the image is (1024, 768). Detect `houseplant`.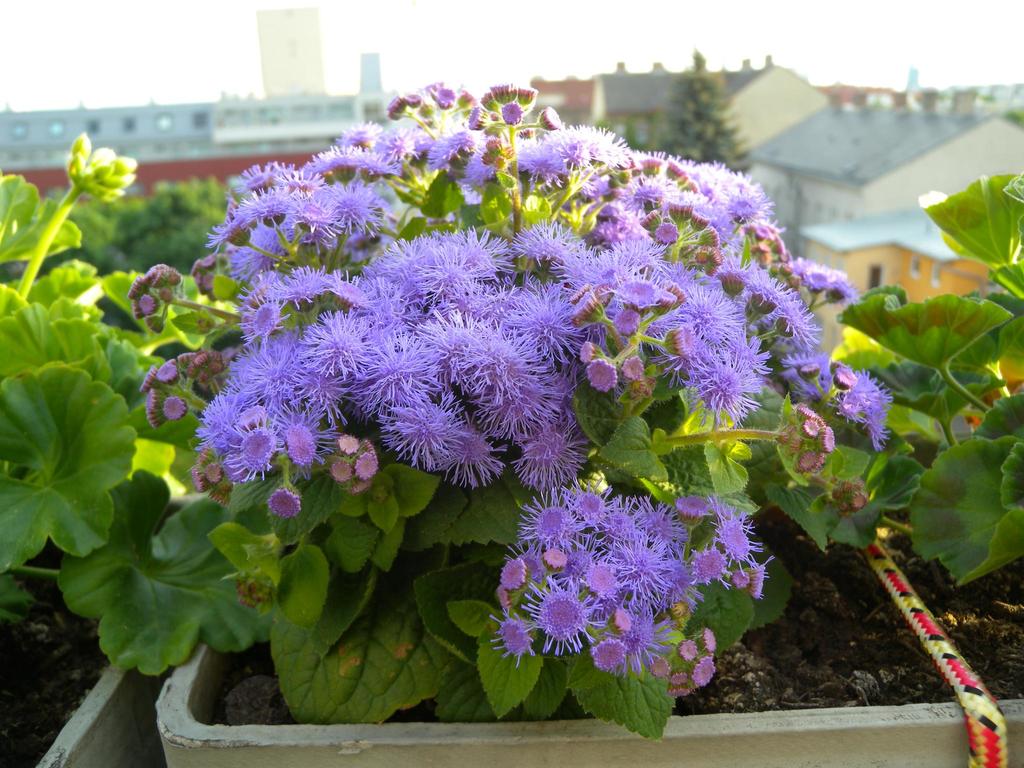
Detection: region(128, 77, 1023, 767).
